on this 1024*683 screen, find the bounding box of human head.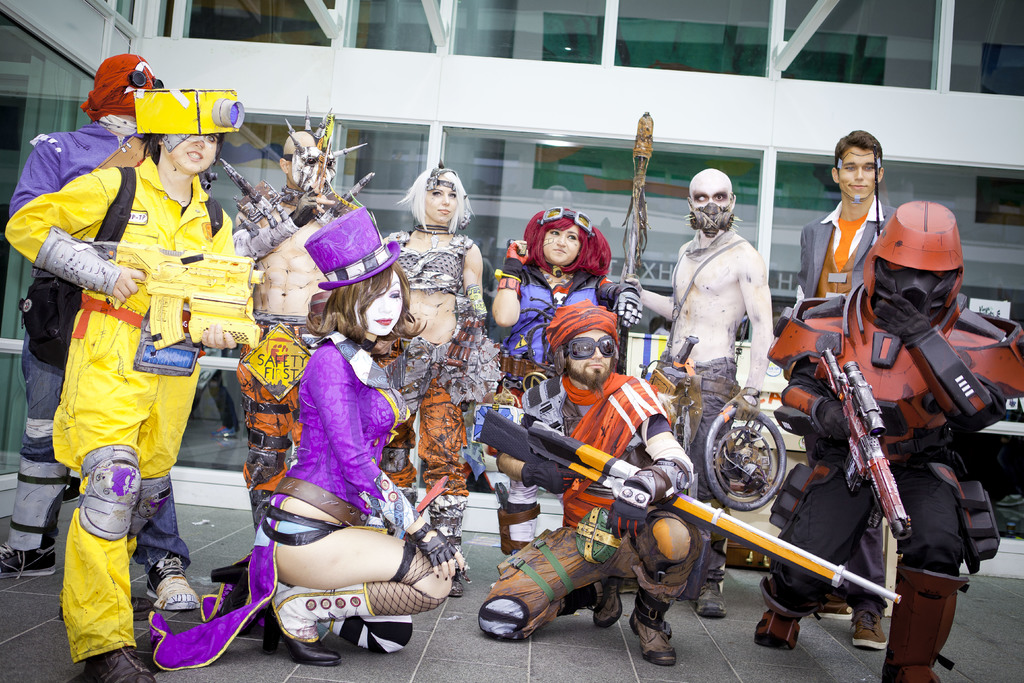
Bounding box: select_region(532, 204, 589, 262).
